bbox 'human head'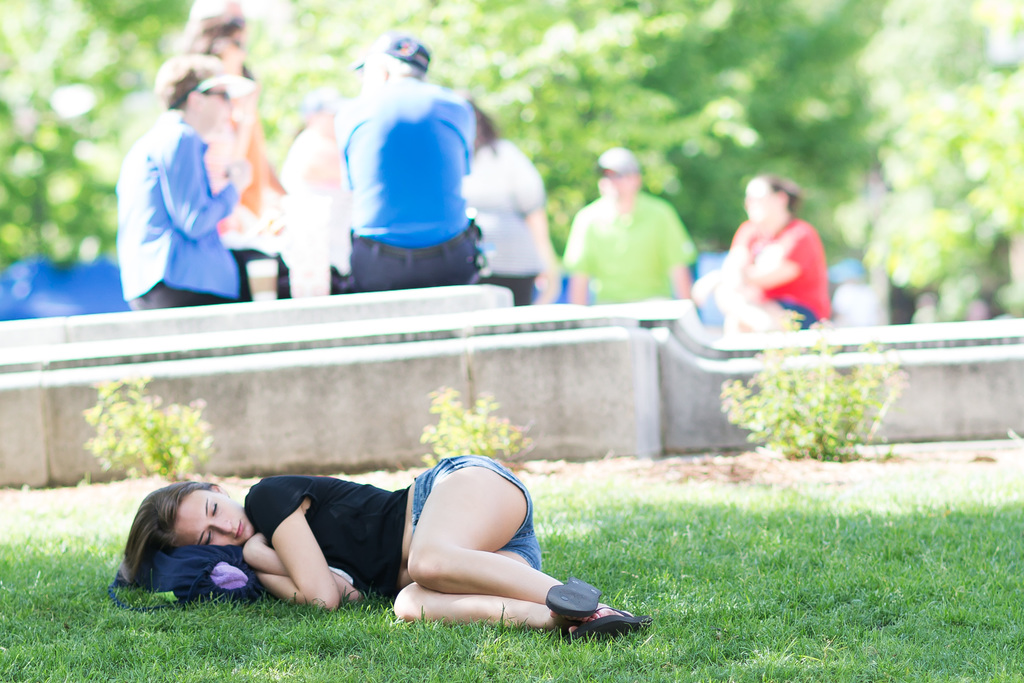
<bbox>360, 31, 428, 80</bbox>
